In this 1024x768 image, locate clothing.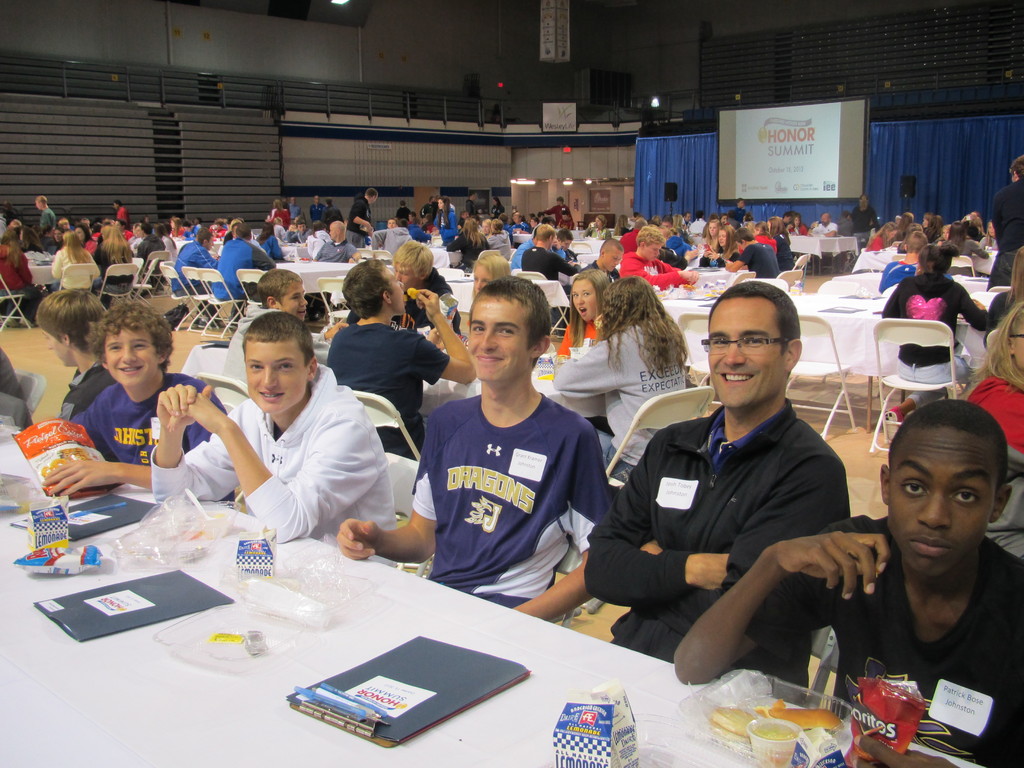
Bounding box: rect(554, 320, 599, 360).
